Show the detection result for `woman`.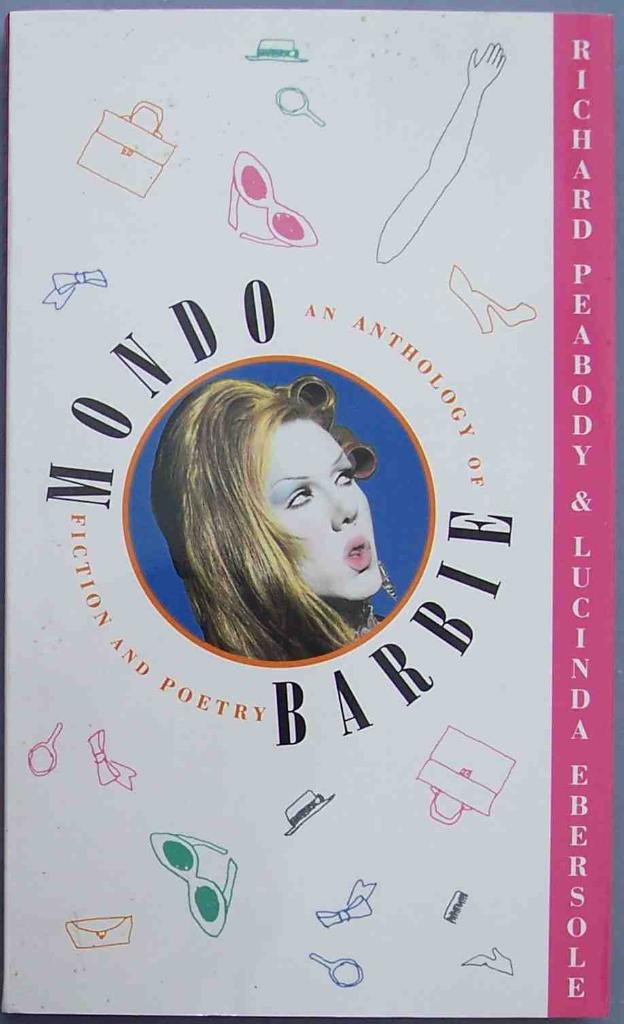
detection(155, 380, 392, 659).
